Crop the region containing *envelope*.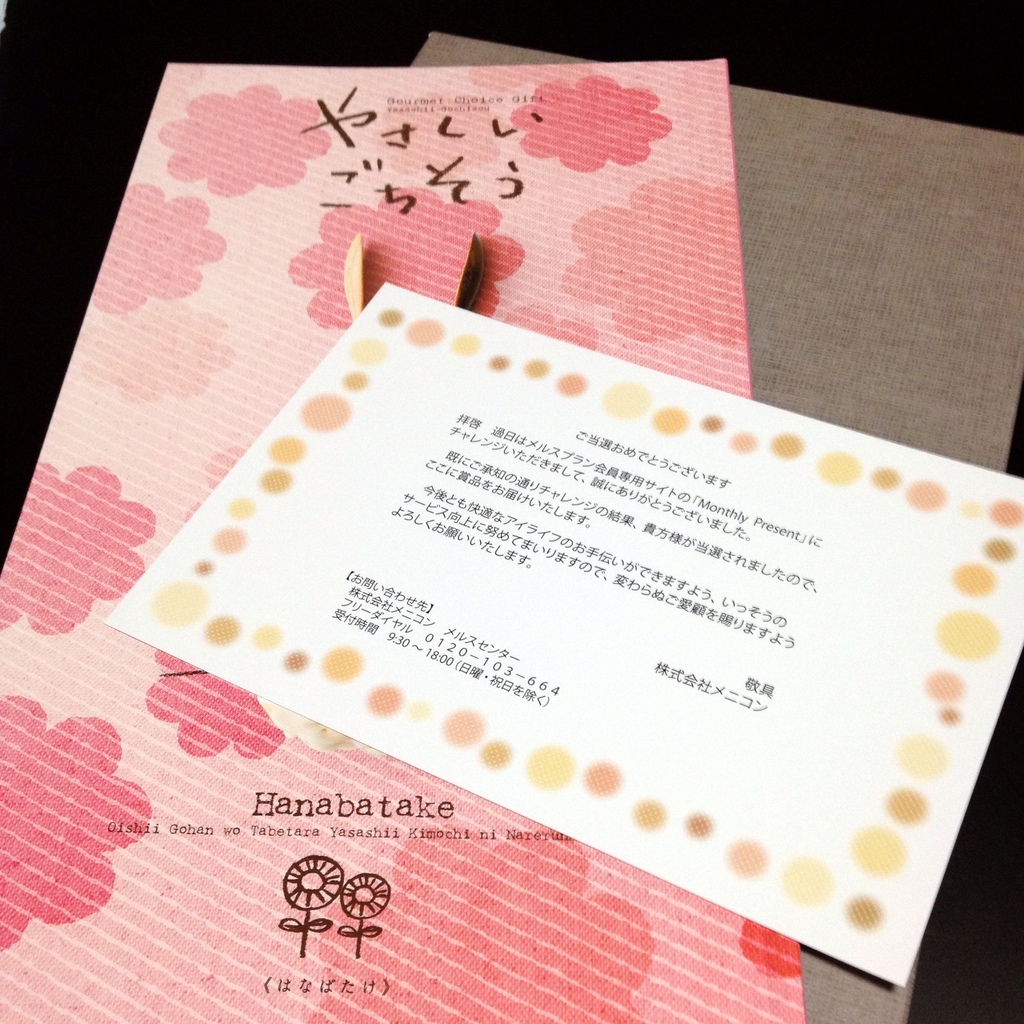
Crop region: bbox=[108, 280, 1023, 989].
